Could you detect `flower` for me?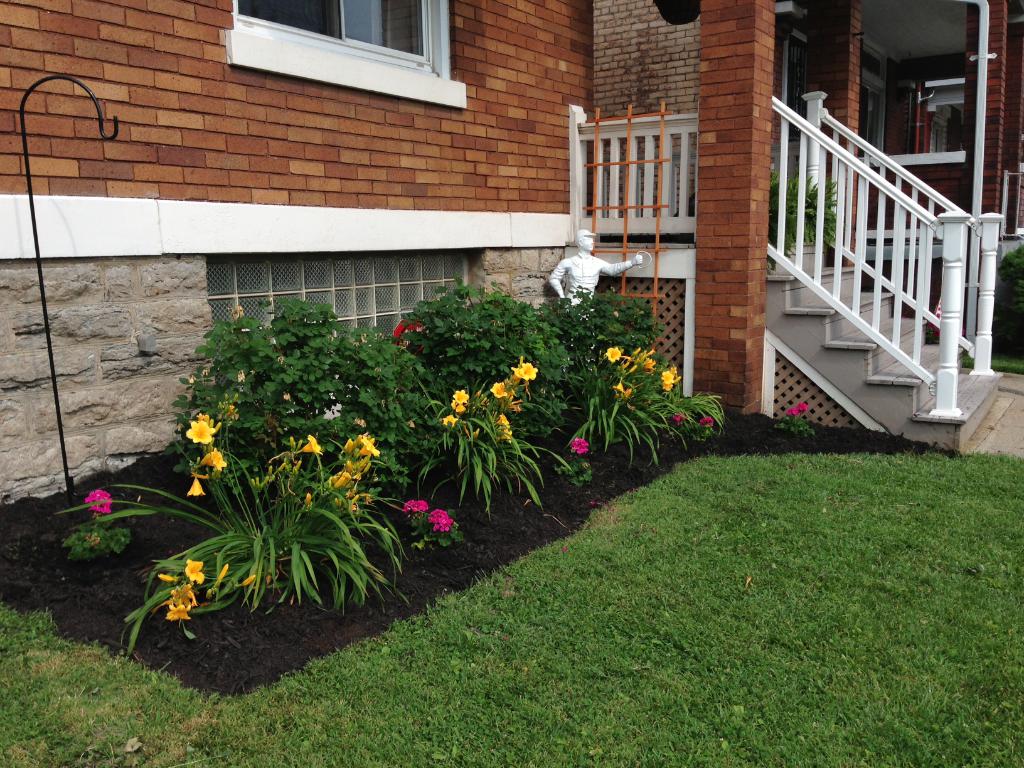
Detection result: left=661, top=371, right=673, bottom=383.
